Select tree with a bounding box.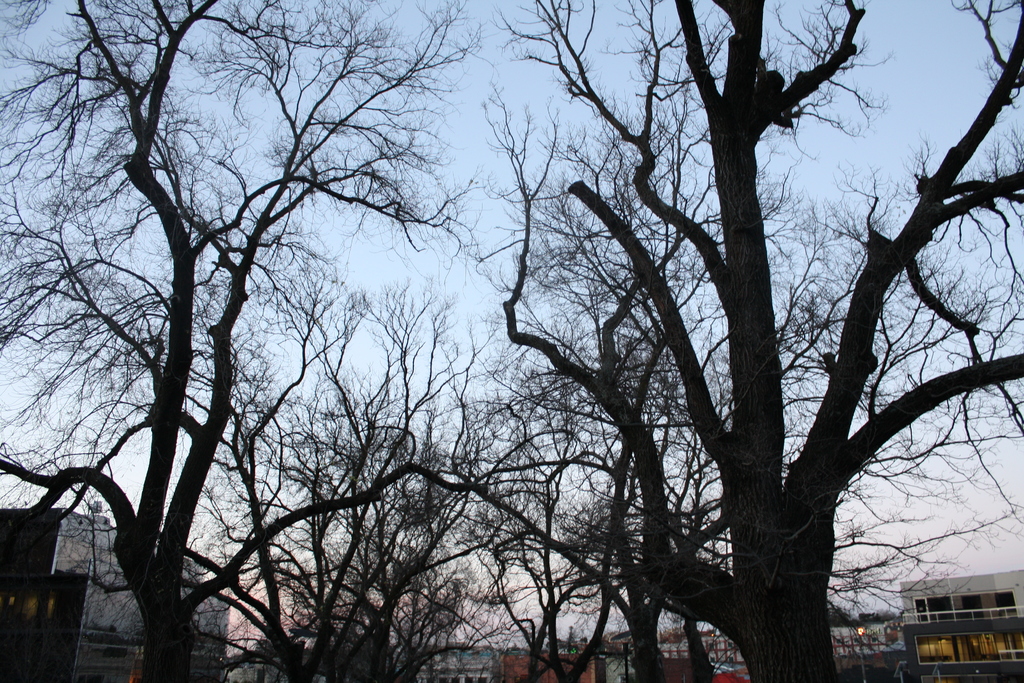
[0, 0, 479, 682].
